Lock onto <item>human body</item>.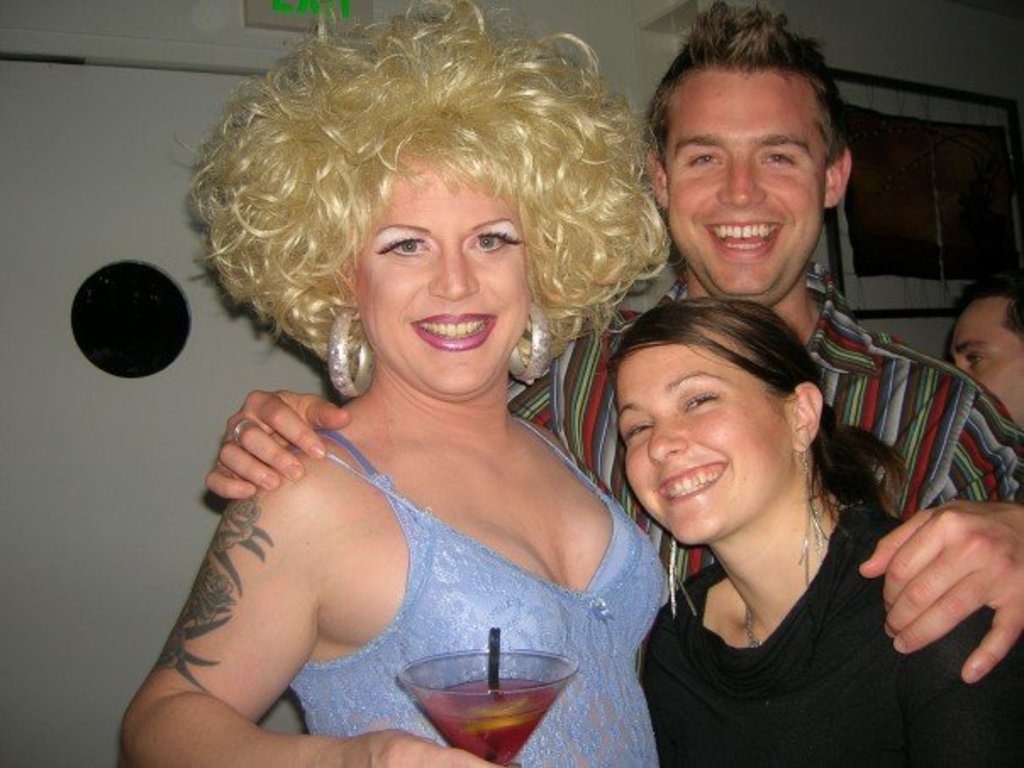
Locked: <bbox>939, 259, 1019, 426</bbox>.
